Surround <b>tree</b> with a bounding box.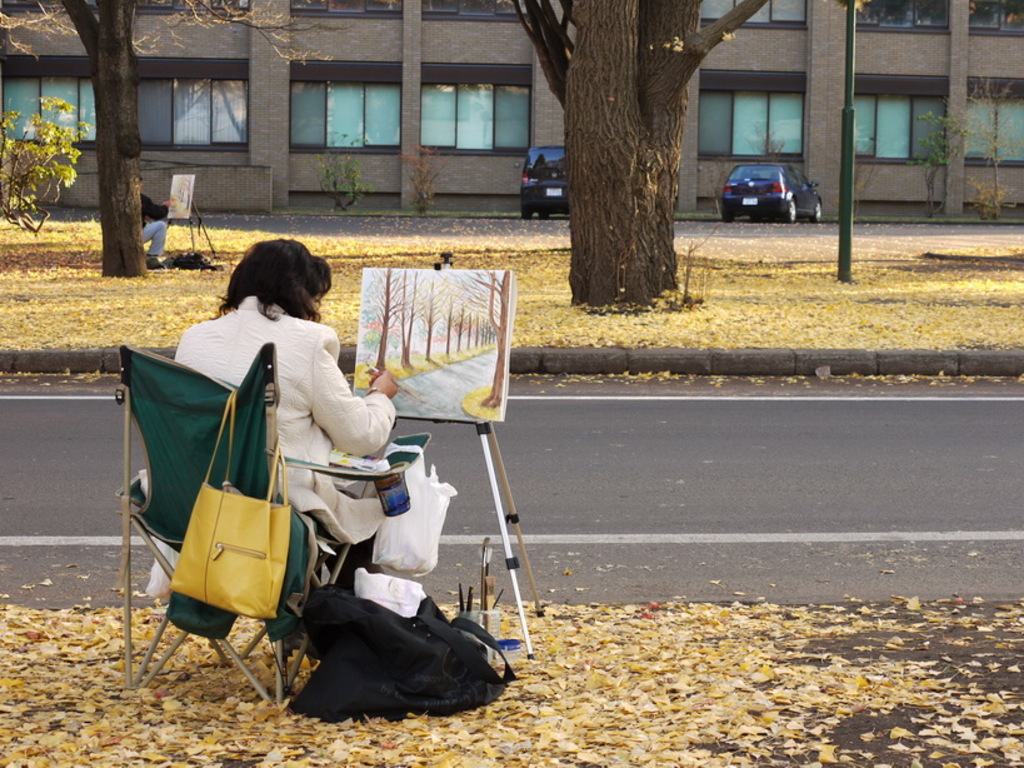
(0,94,94,239).
